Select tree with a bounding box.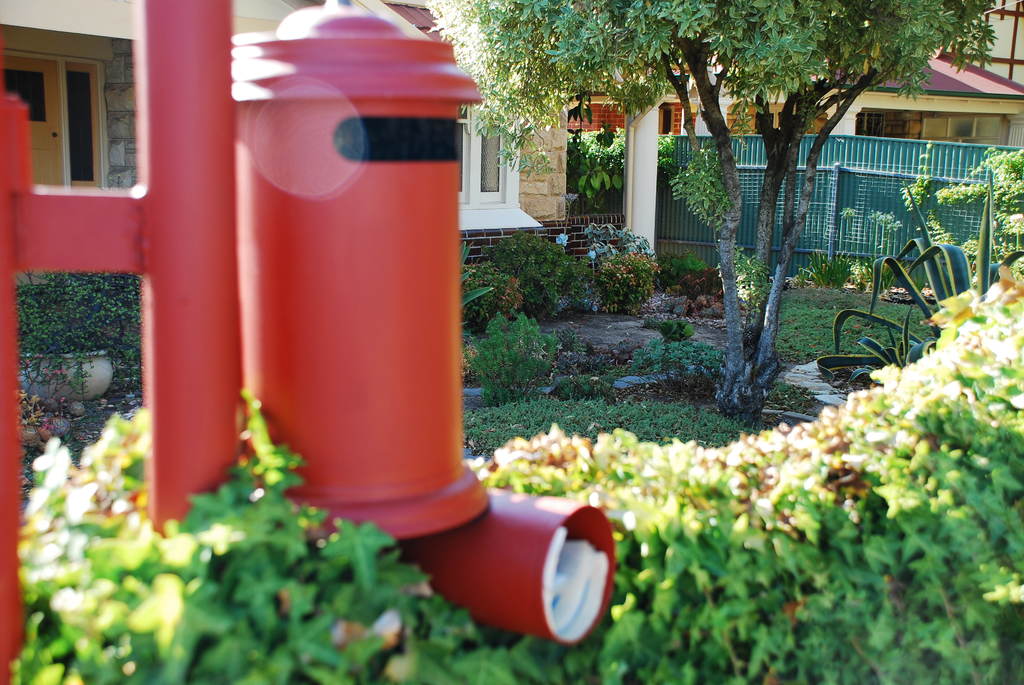
{"left": 418, "top": 0, "right": 998, "bottom": 425}.
